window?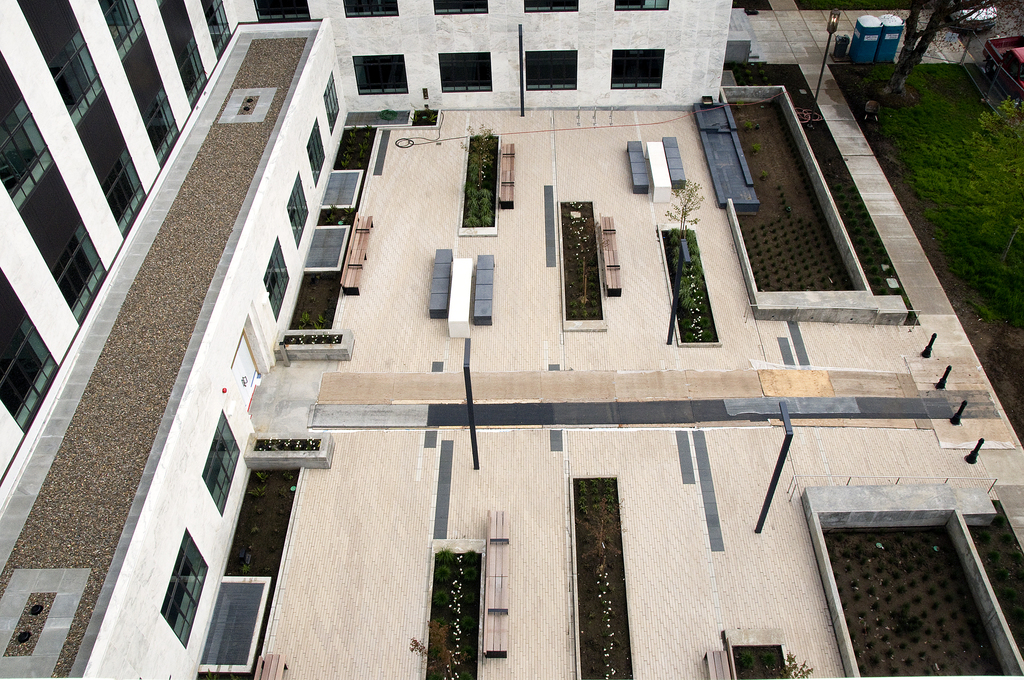
(149, 537, 209, 638)
